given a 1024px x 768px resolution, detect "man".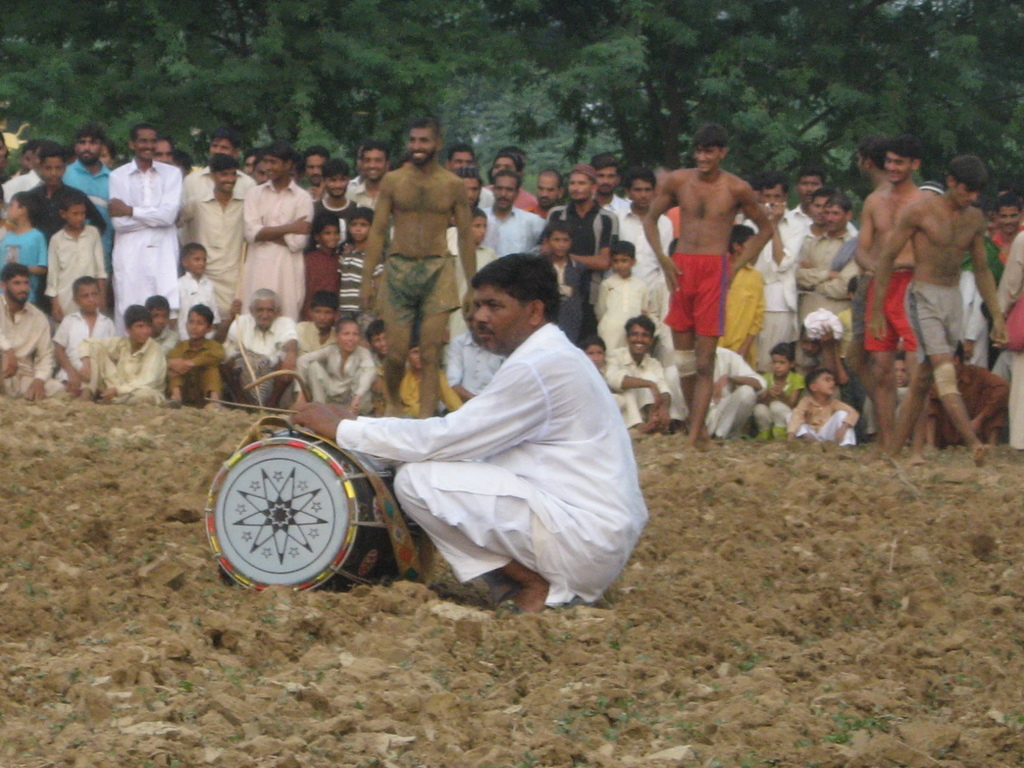
<bbox>645, 127, 773, 444</bbox>.
